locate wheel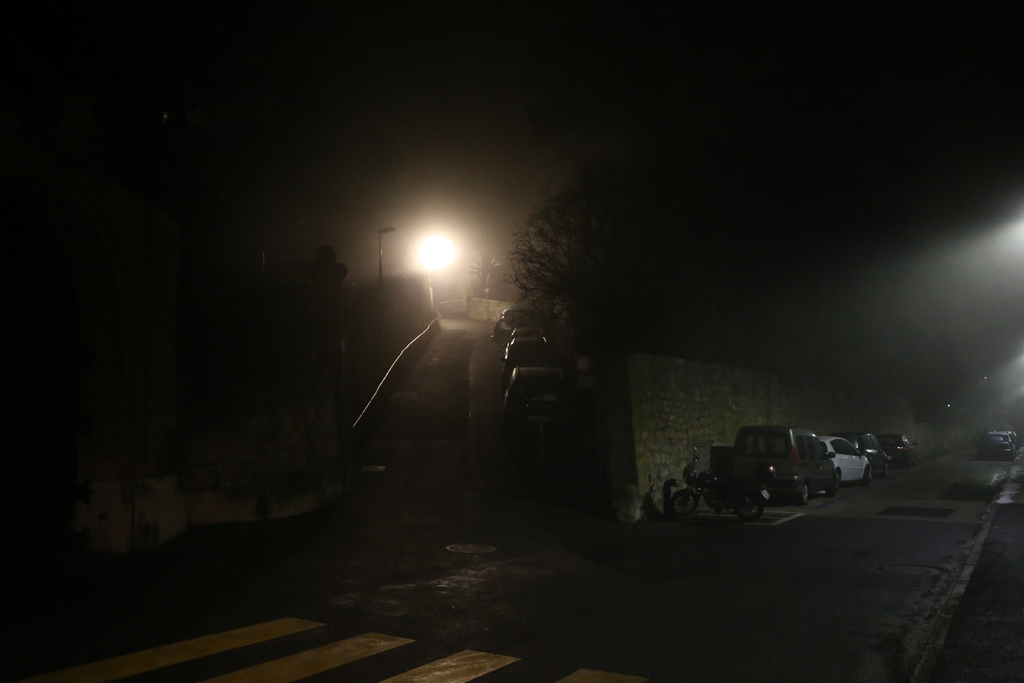
x1=733 y1=499 x2=762 y2=524
